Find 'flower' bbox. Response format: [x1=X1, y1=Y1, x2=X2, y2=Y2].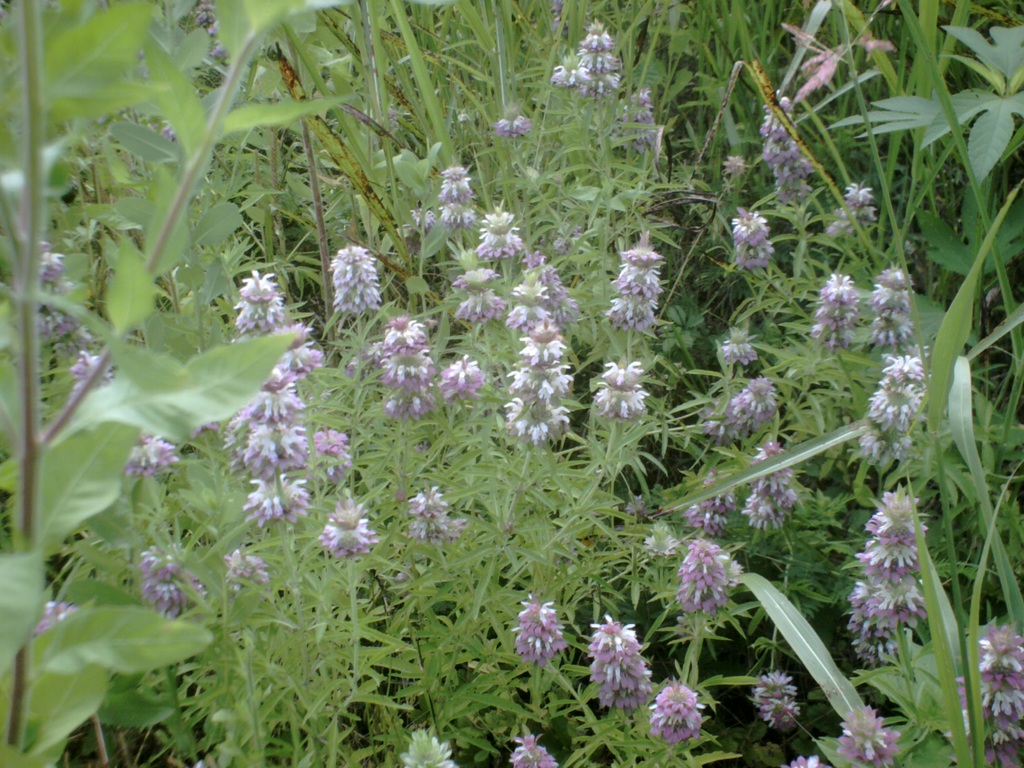
[x1=312, y1=502, x2=376, y2=560].
